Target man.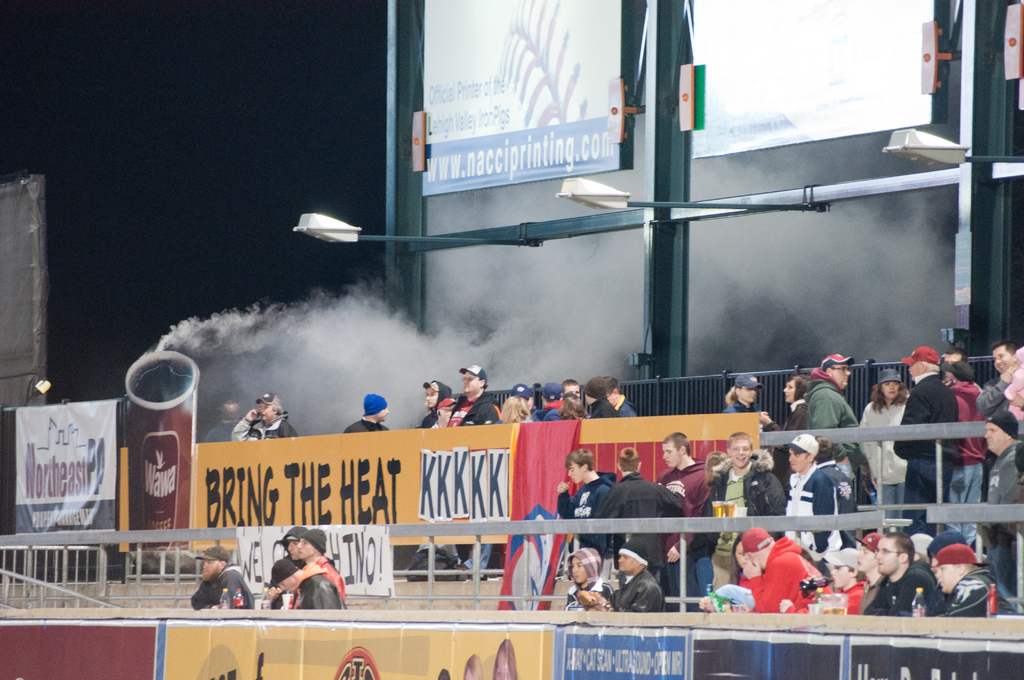
Target region: left=897, top=348, right=962, bottom=534.
